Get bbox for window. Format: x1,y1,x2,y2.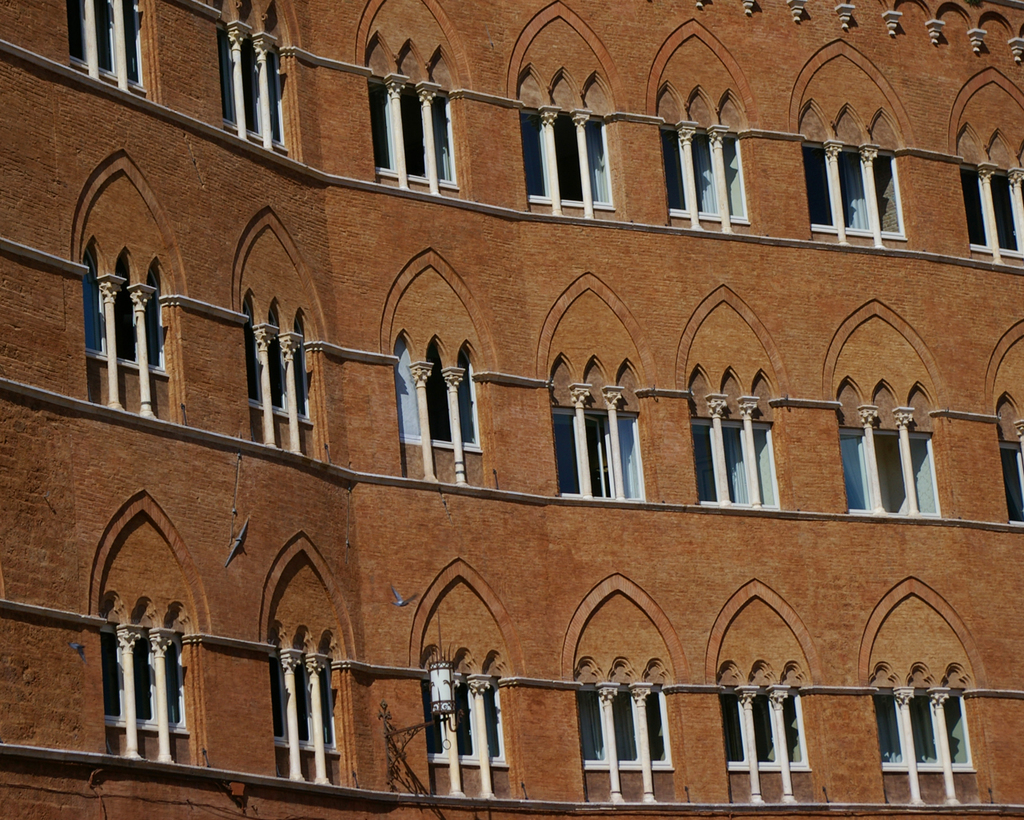
67,0,152,98.
